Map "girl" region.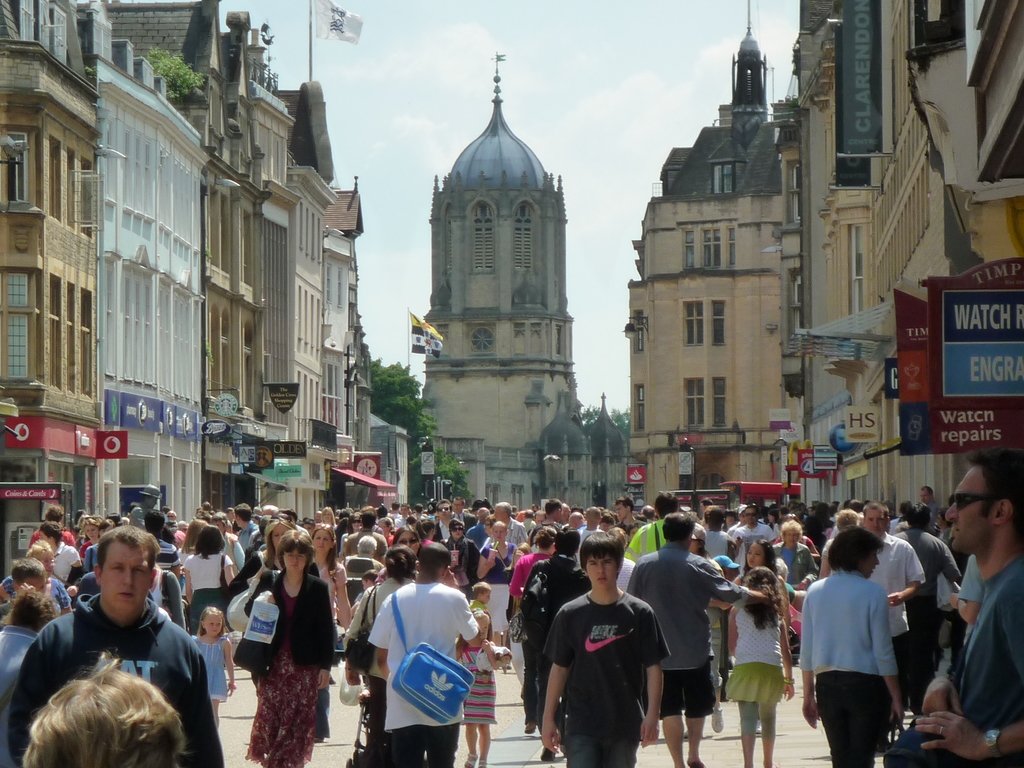
Mapped to <region>731, 537, 790, 632</region>.
